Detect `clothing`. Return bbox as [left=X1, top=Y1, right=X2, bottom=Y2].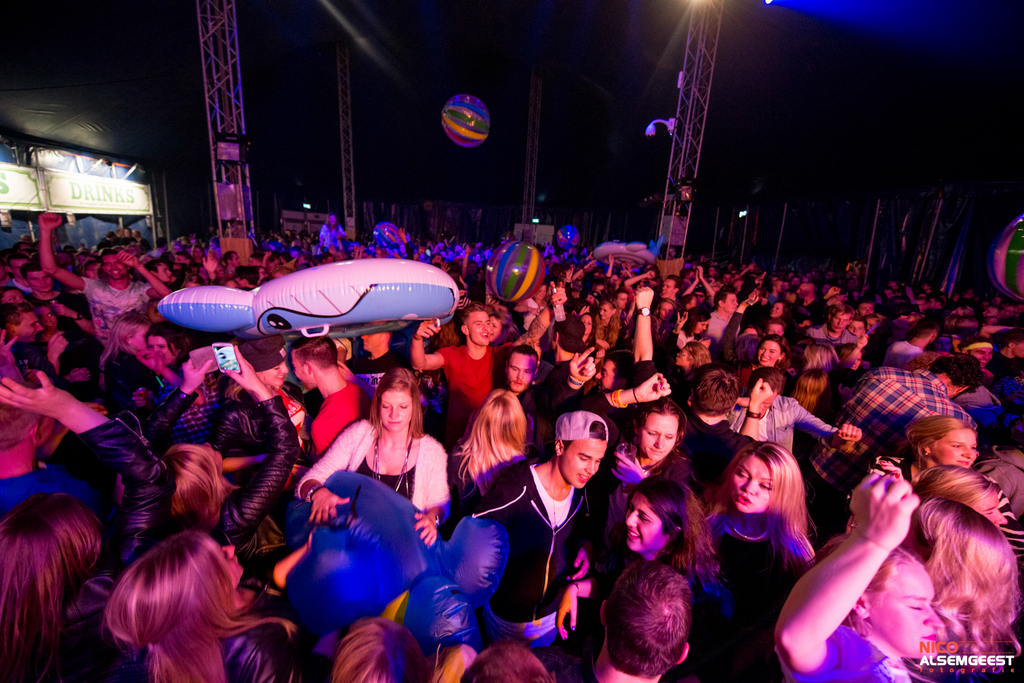
[left=806, top=298, right=833, bottom=323].
